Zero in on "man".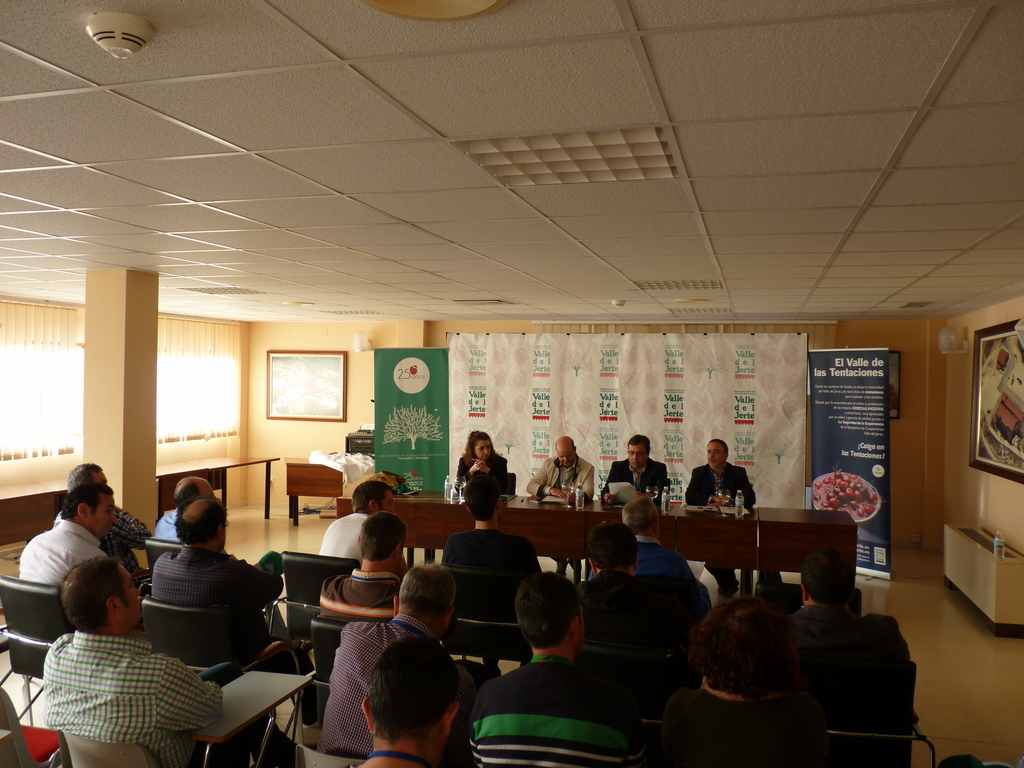
Zeroed in: 464 564 657 767.
